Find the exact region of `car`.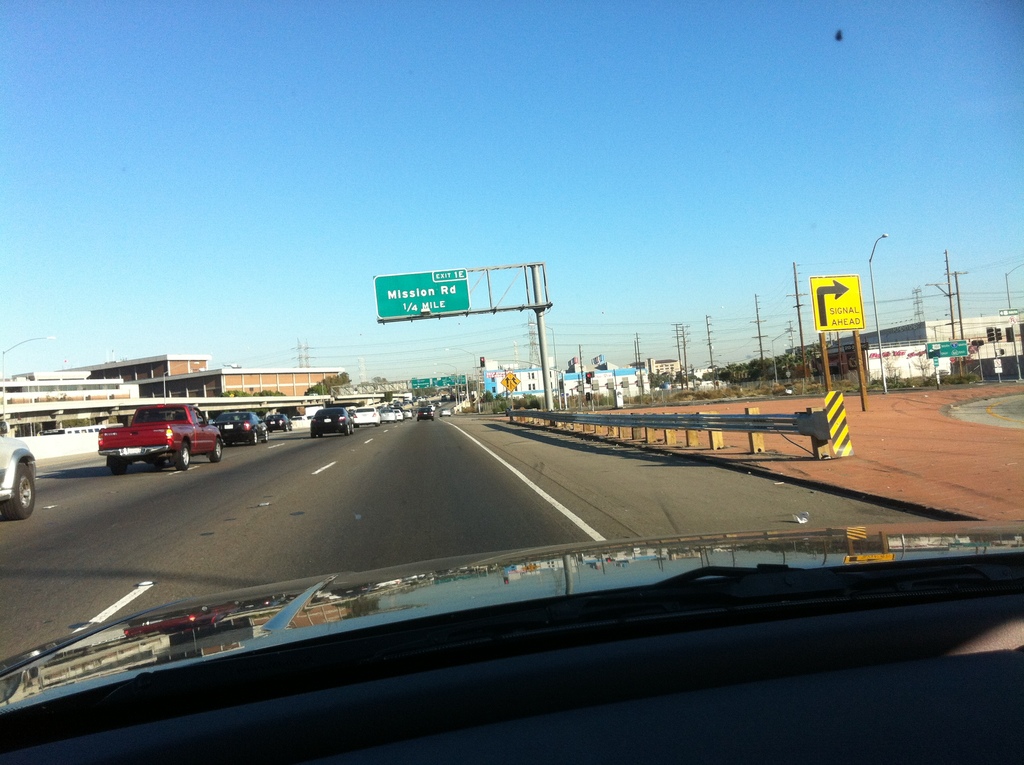
Exact region: l=304, t=403, r=357, b=435.
